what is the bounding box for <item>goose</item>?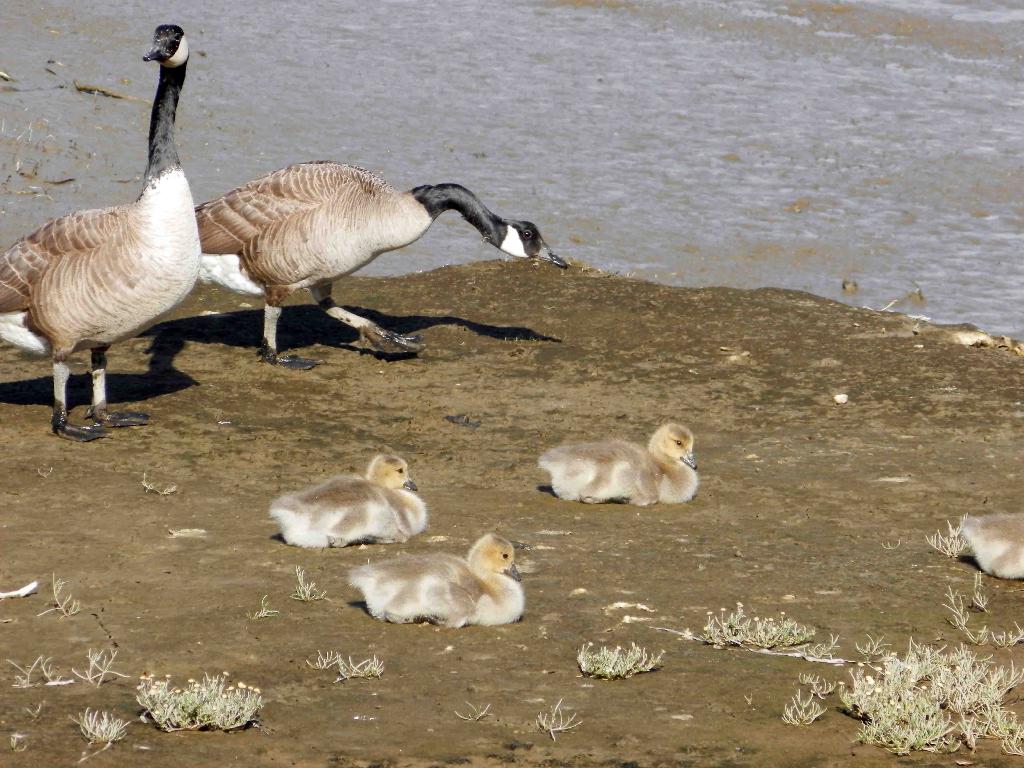
bbox=(958, 512, 1023, 574).
